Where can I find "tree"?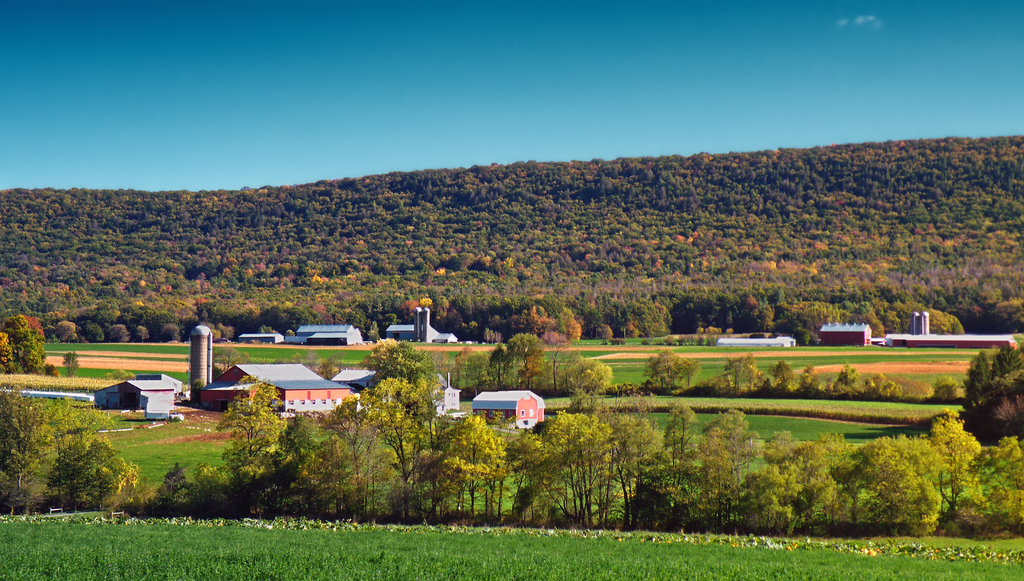
You can find it at [852, 430, 939, 537].
